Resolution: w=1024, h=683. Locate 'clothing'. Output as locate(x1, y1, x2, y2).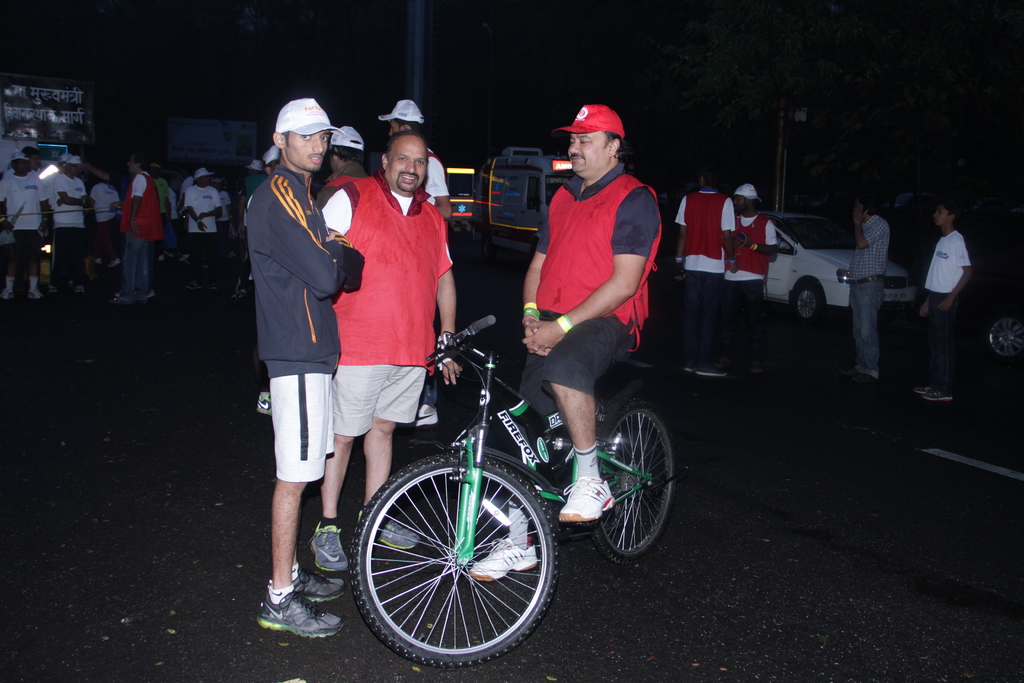
locate(721, 283, 764, 370).
